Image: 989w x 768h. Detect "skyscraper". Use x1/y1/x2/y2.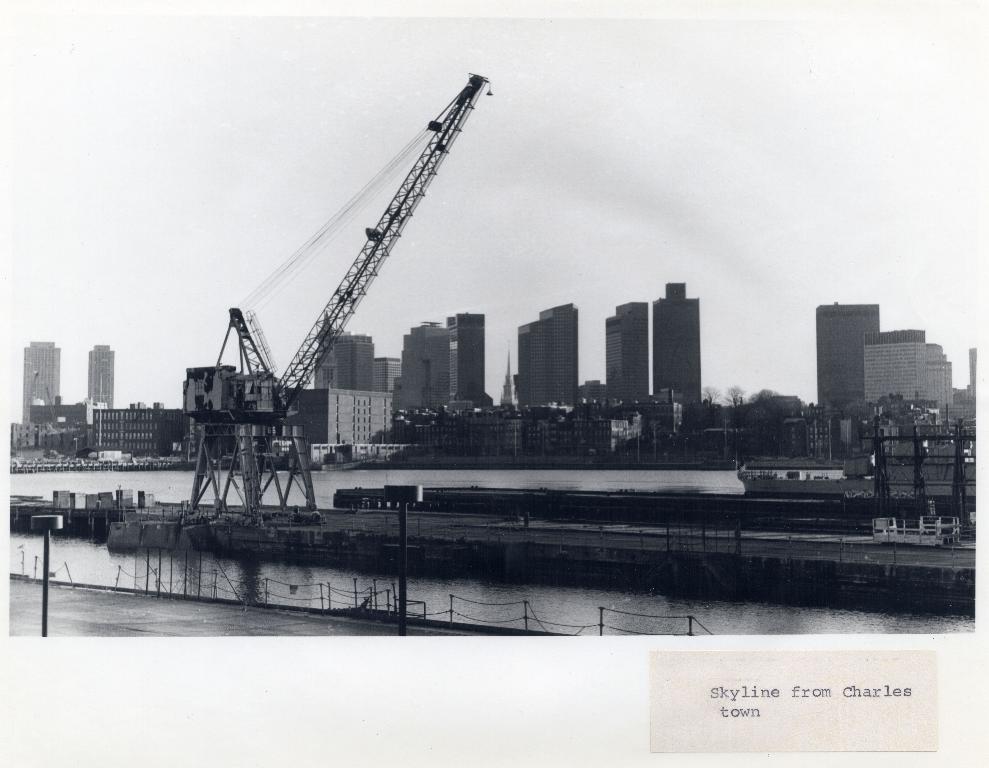
83/343/114/409.
